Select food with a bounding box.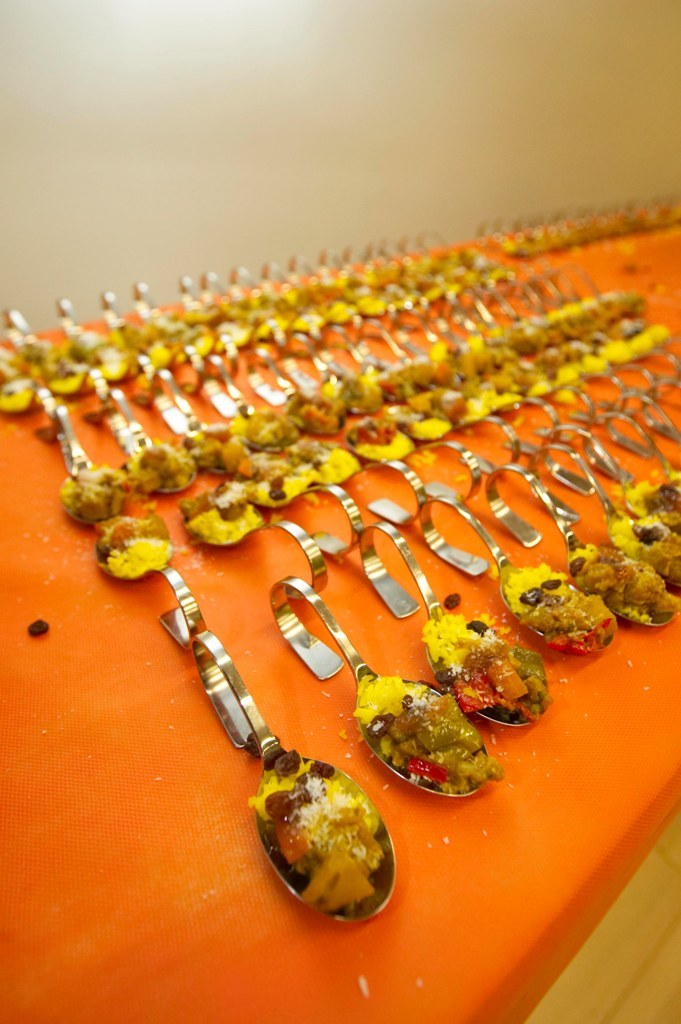
bbox=[219, 296, 278, 341].
